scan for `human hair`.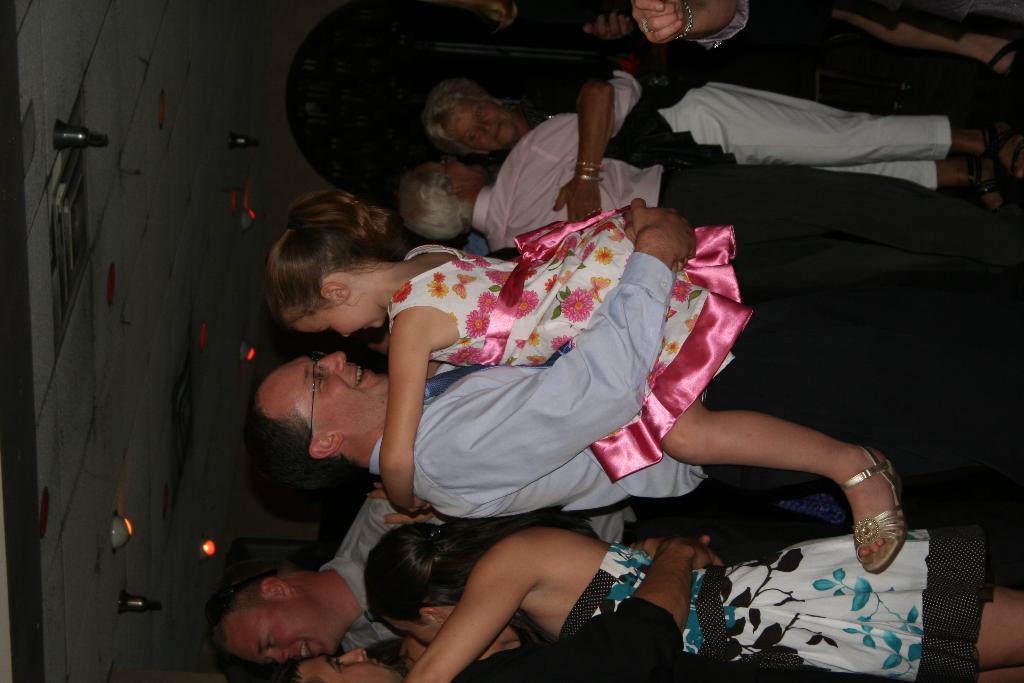
Scan result: bbox(244, 374, 372, 488).
